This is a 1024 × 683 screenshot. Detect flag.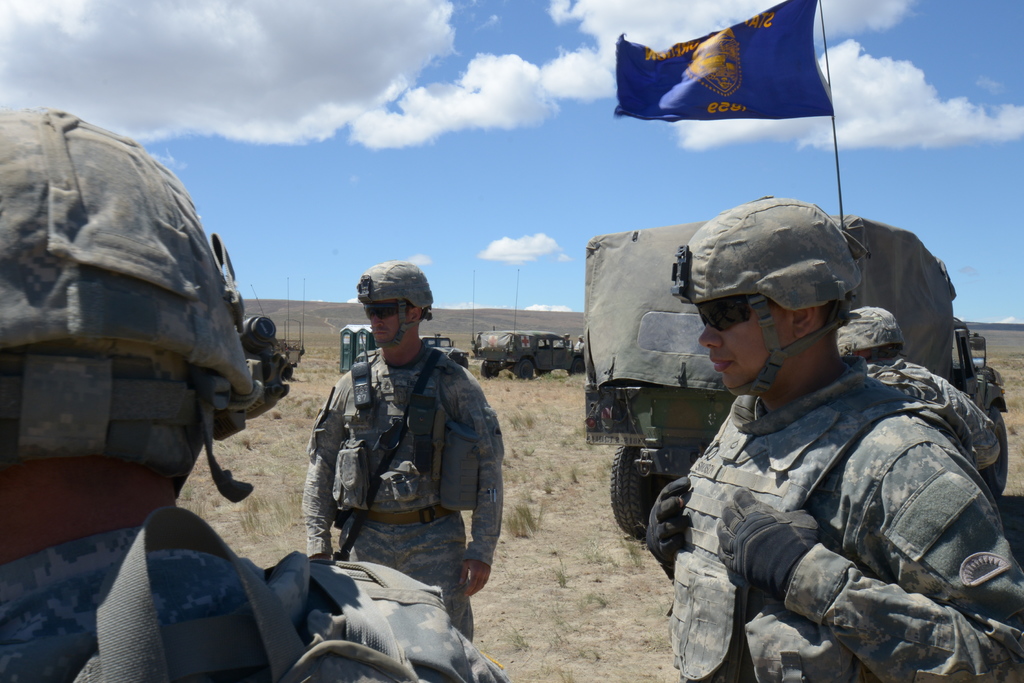
(x1=636, y1=0, x2=845, y2=146).
